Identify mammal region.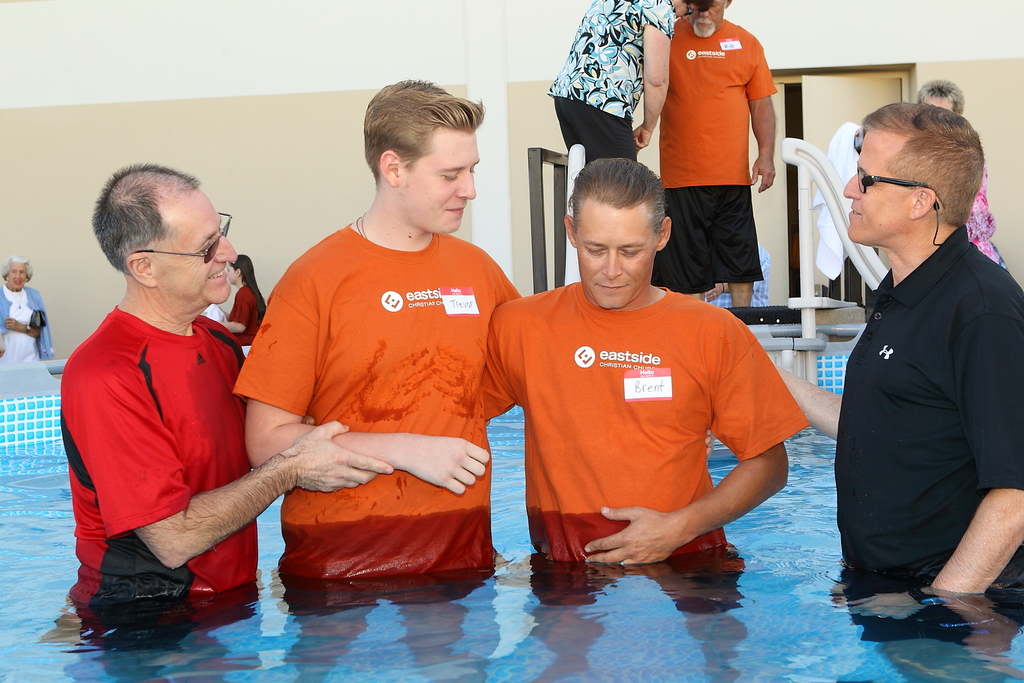
Region: <bbox>58, 160, 394, 624</bbox>.
